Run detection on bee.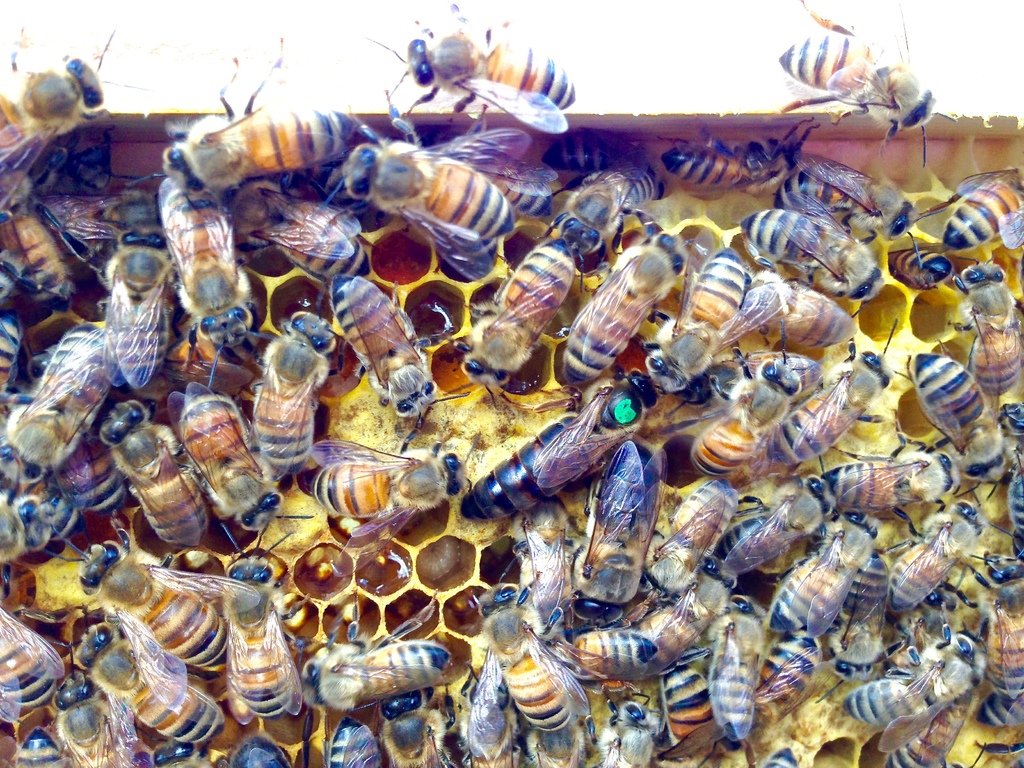
Result: <box>559,441,666,629</box>.
